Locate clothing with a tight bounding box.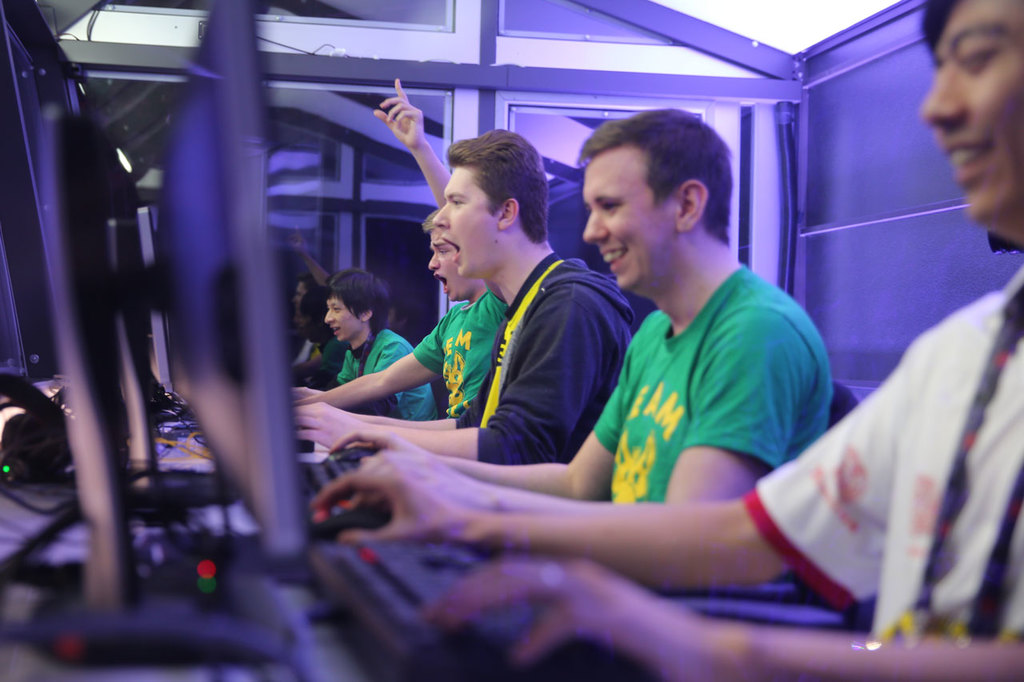
<box>739,264,1023,644</box>.
